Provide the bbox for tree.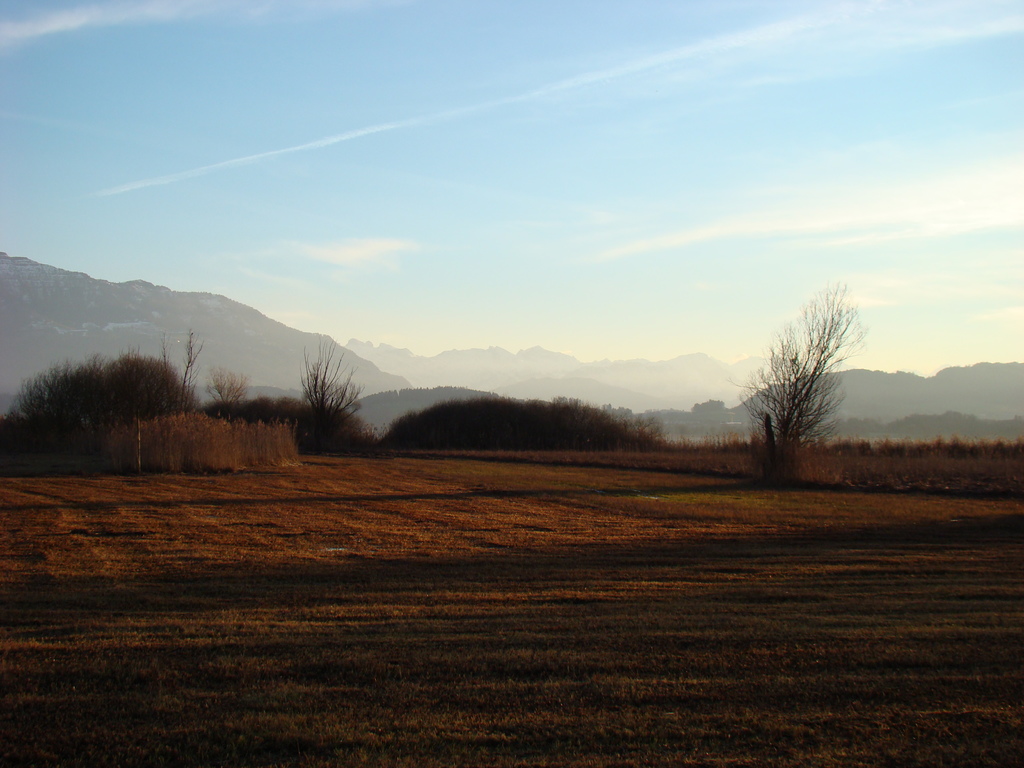
<box>741,276,867,483</box>.
